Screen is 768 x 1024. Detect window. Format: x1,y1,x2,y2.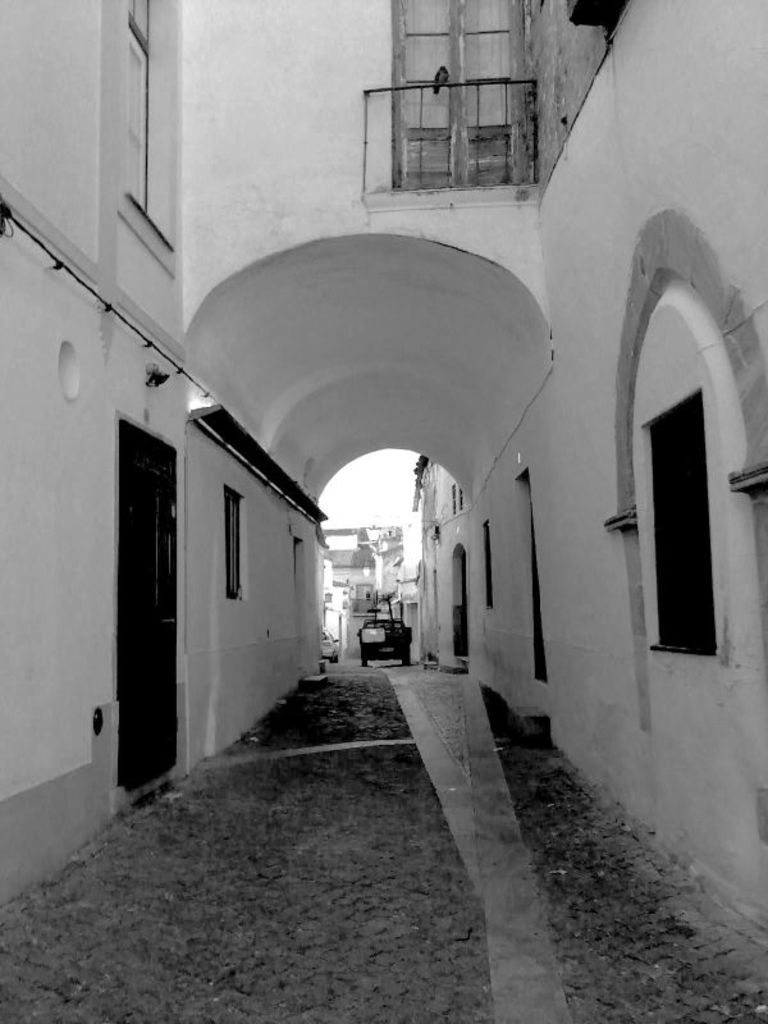
637,389,714,657.
